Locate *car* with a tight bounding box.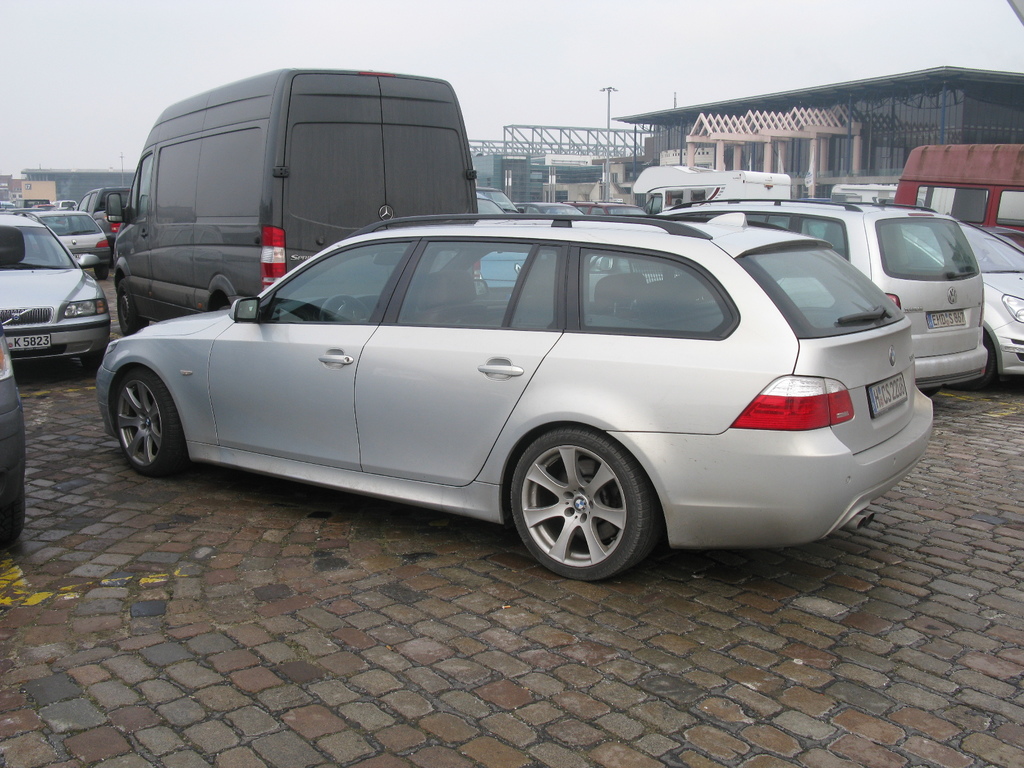
box=[94, 212, 932, 581].
